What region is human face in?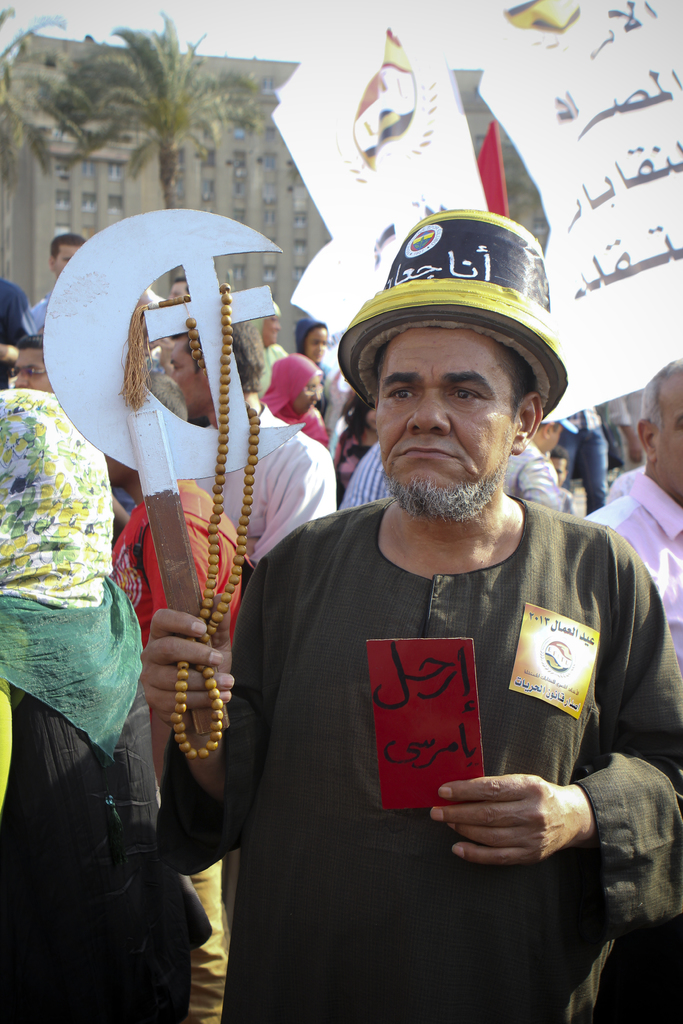
x1=15 y1=349 x2=50 y2=392.
